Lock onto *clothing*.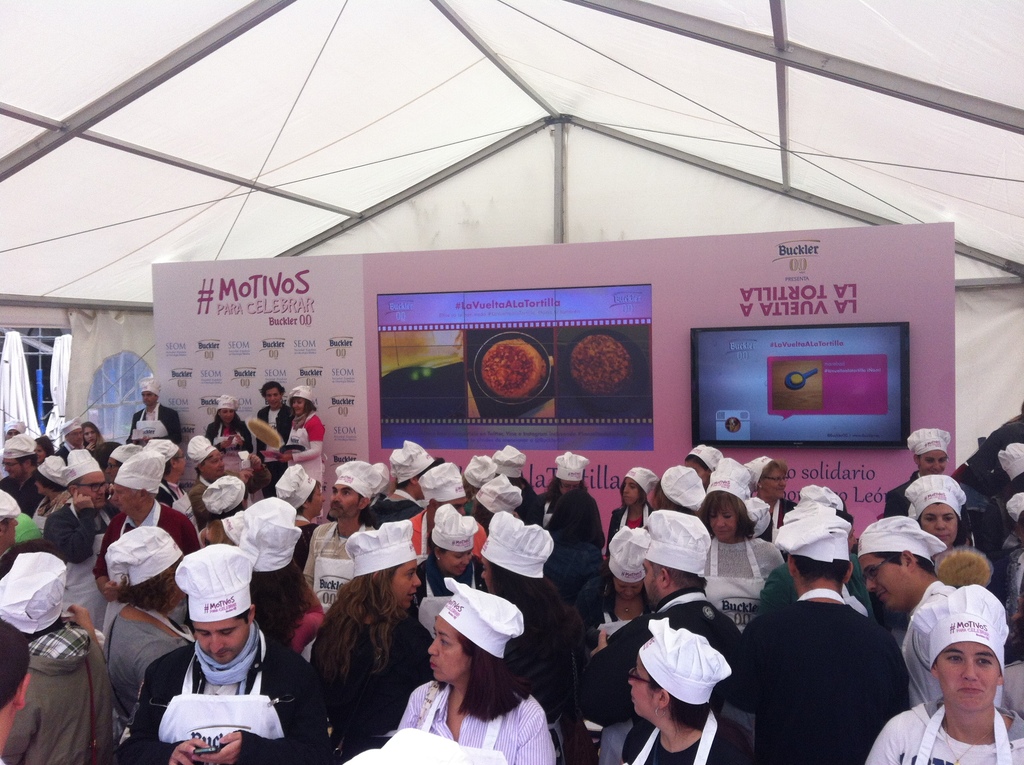
Locked: [x1=411, y1=552, x2=486, y2=635].
